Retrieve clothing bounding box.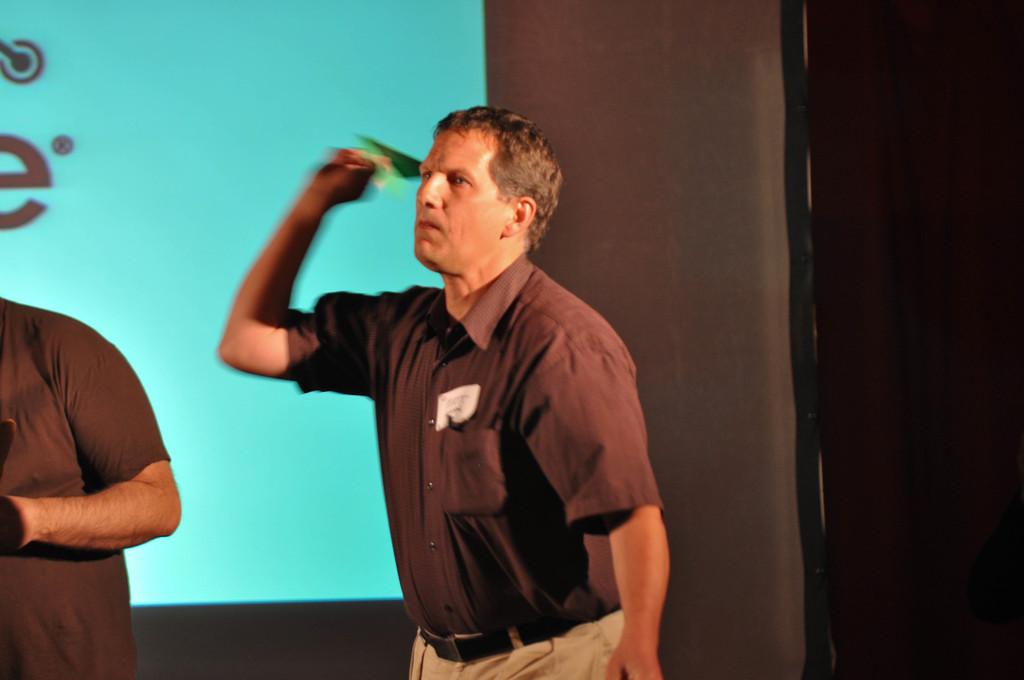
Bounding box: <box>292,250,668,679</box>.
